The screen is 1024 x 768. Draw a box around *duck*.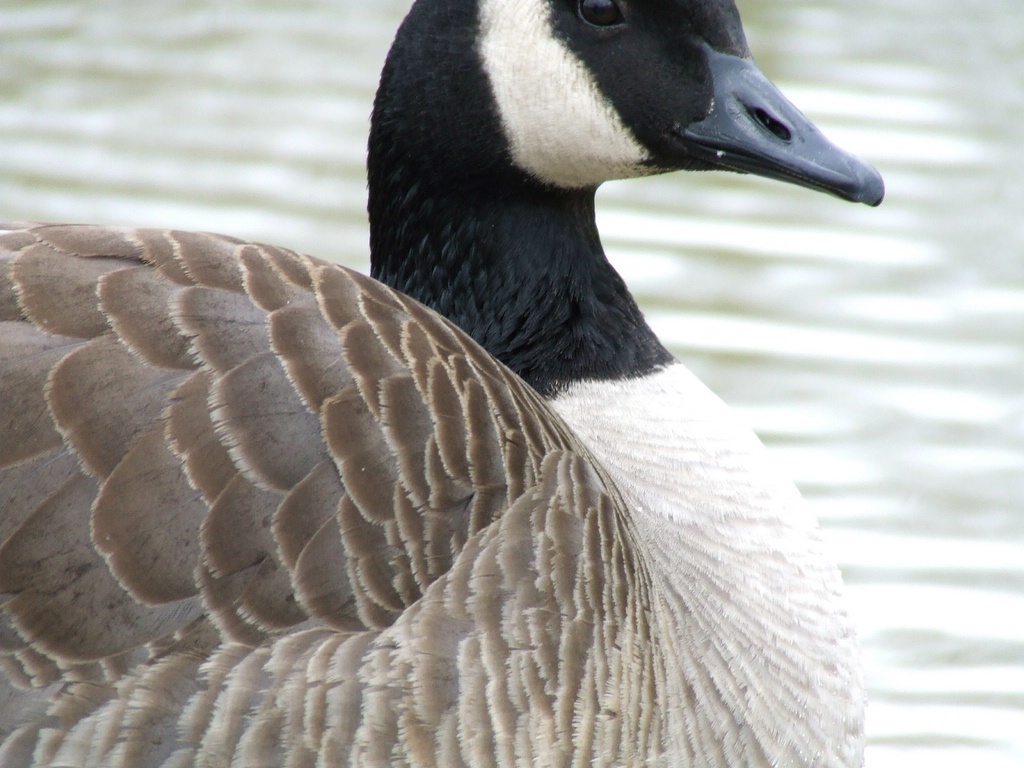
[x1=0, y1=0, x2=898, y2=767].
